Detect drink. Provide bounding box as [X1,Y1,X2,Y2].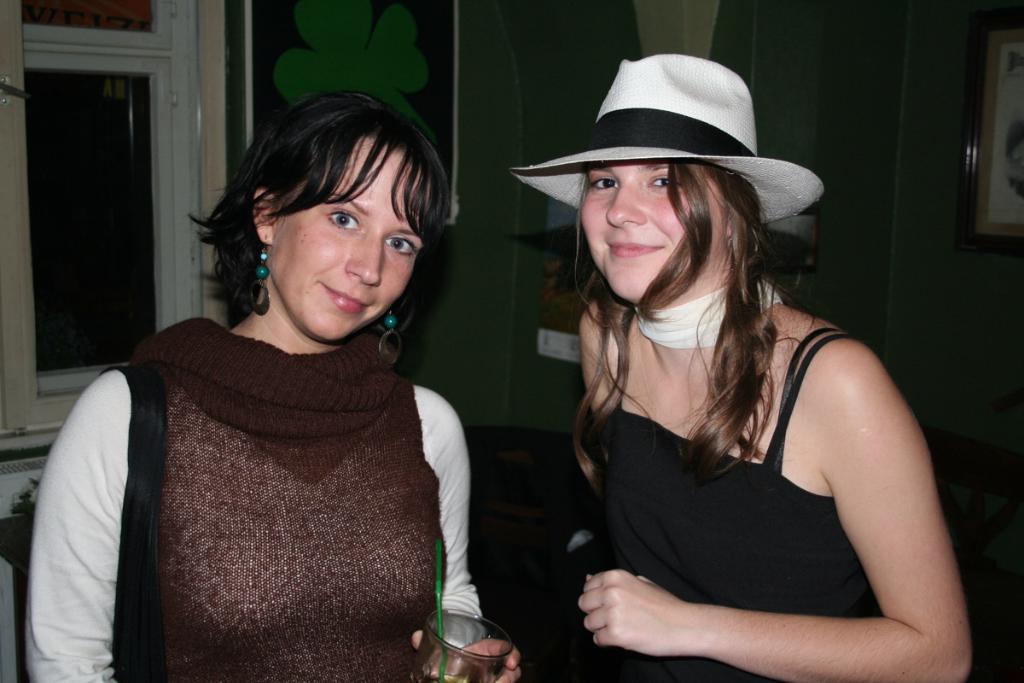
[413,670,456,682].
